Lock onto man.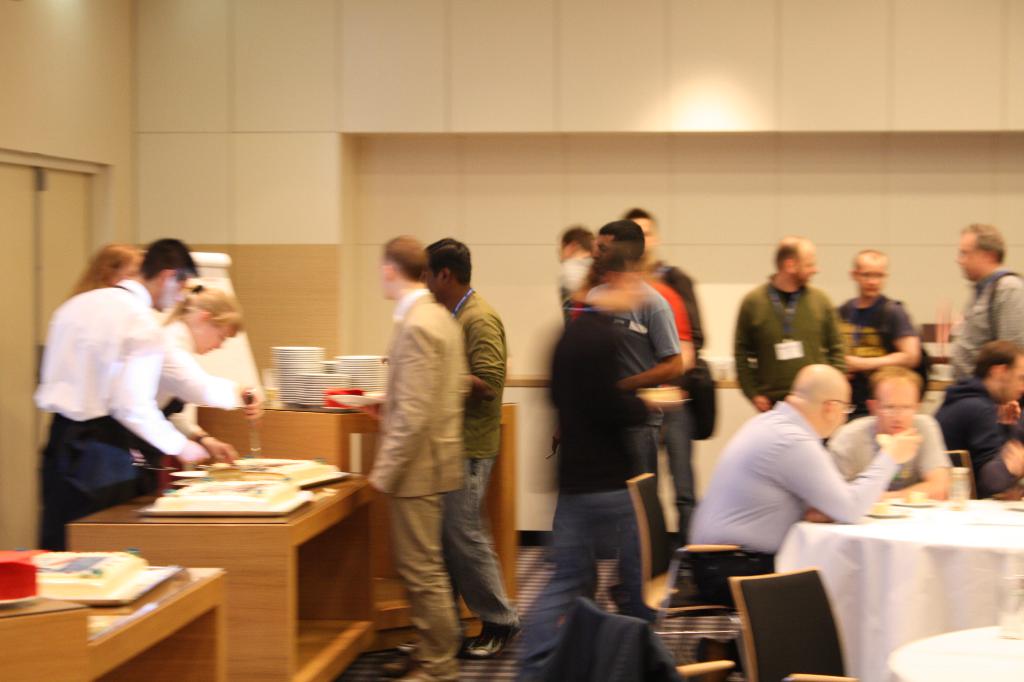
Locked: crop(511, 240, 680, 681).
